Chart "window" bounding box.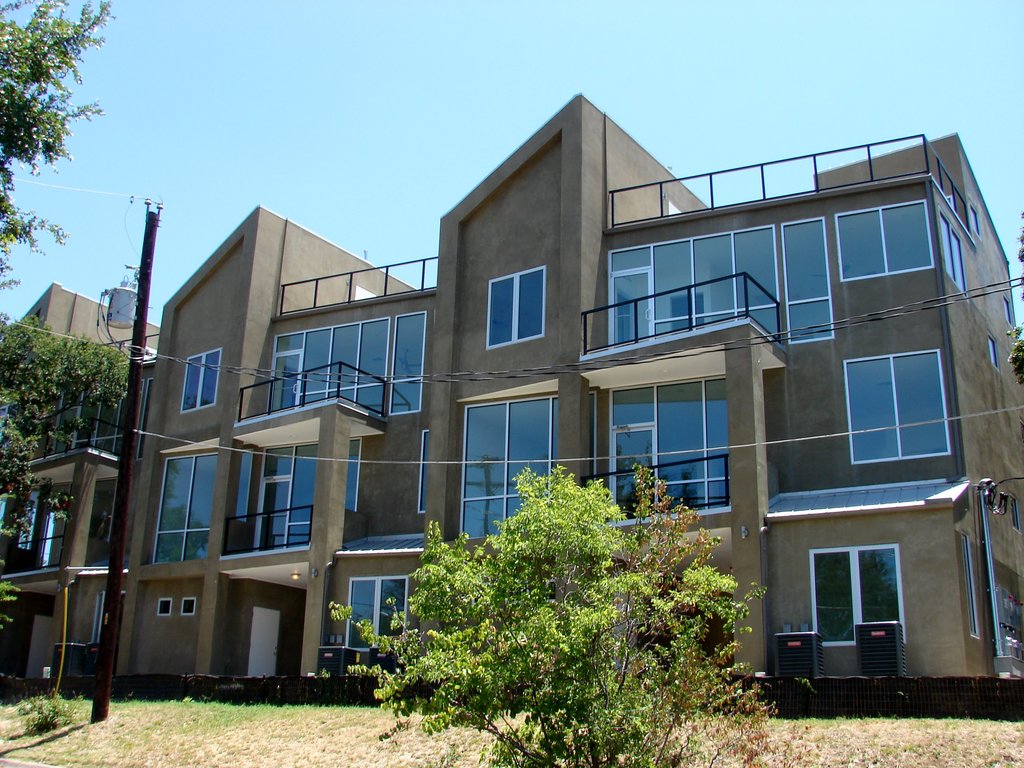
Charted: x1=970, y1=202, x2=983, y2=244.
